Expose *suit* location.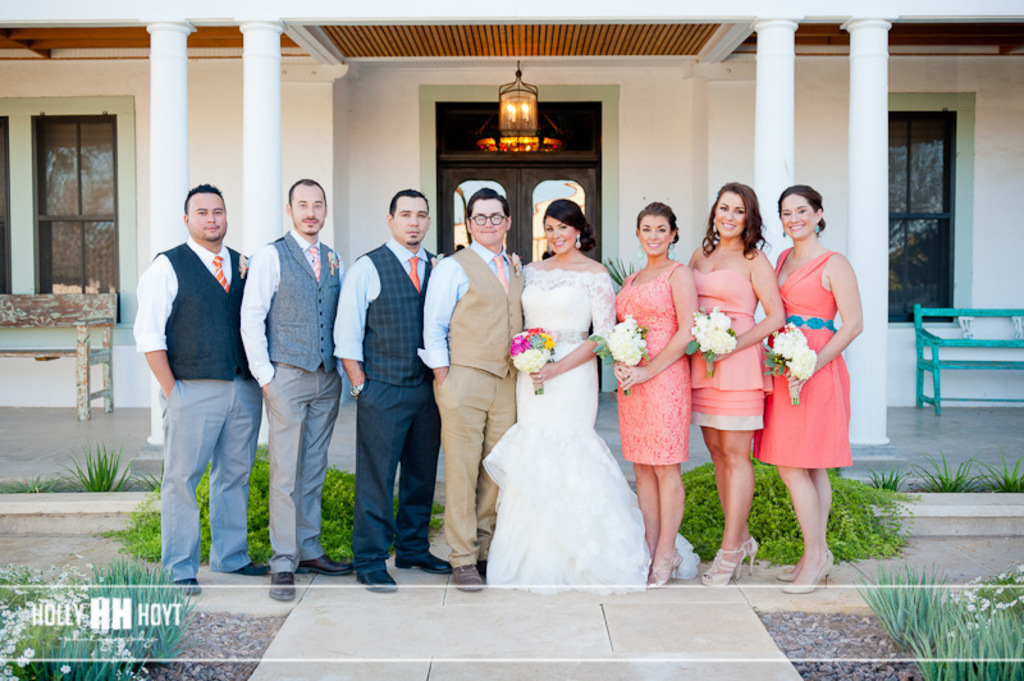
Exposed at (left=357, top=238, right=433, bottom=392).
